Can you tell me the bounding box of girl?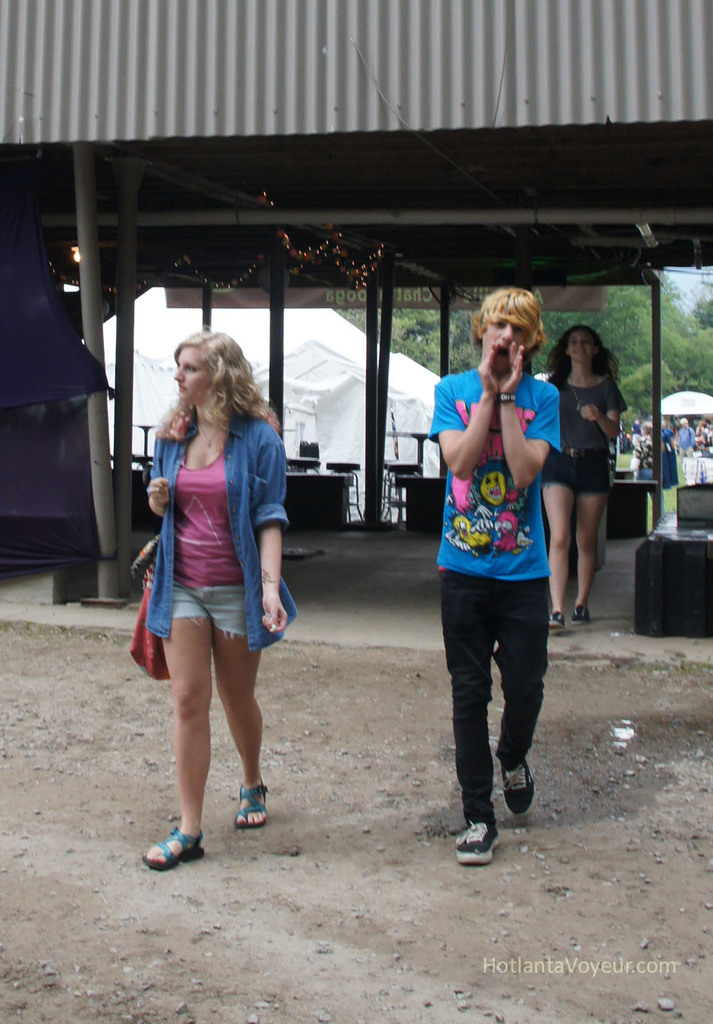
<region>535, 322, 632, 628</region>.
